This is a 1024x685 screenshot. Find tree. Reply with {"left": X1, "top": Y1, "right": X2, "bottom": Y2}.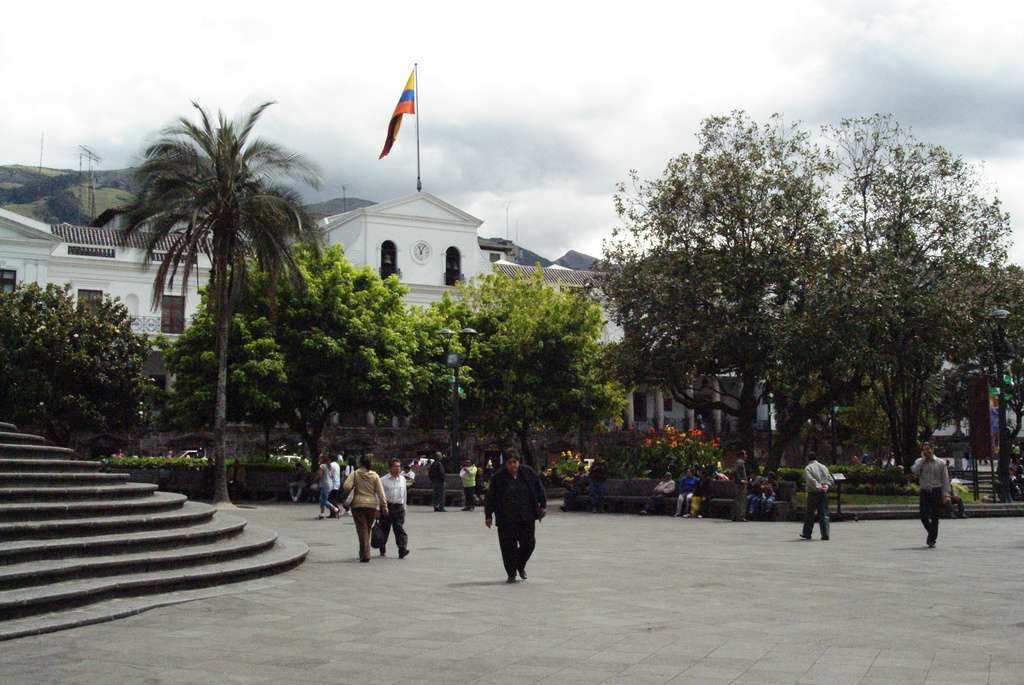
{"left": 766, "top": 104, "right": 1023, "bottom": 486}.
